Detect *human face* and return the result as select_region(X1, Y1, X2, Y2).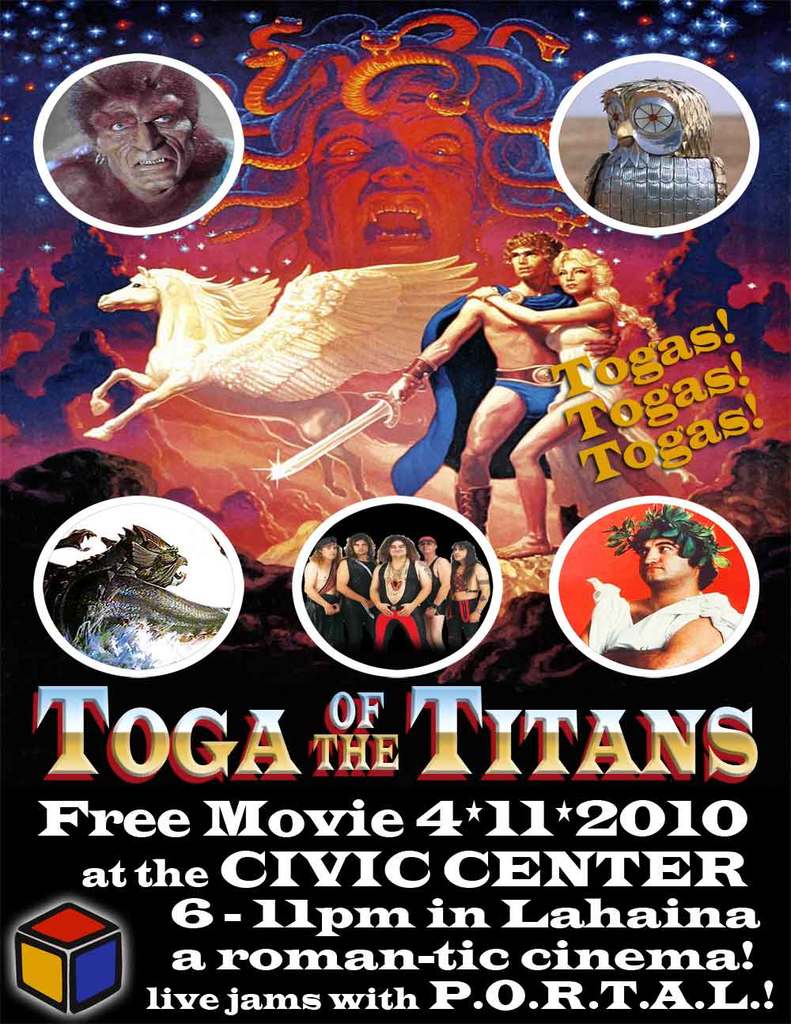
select_region(350, 542, 372, 554).
